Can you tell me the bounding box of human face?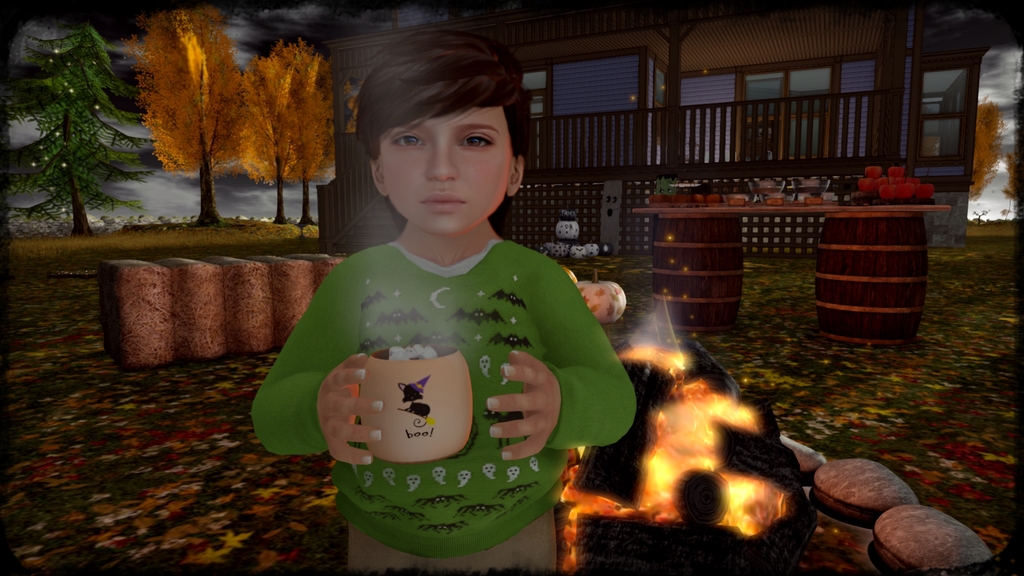
368:106:522:239.
